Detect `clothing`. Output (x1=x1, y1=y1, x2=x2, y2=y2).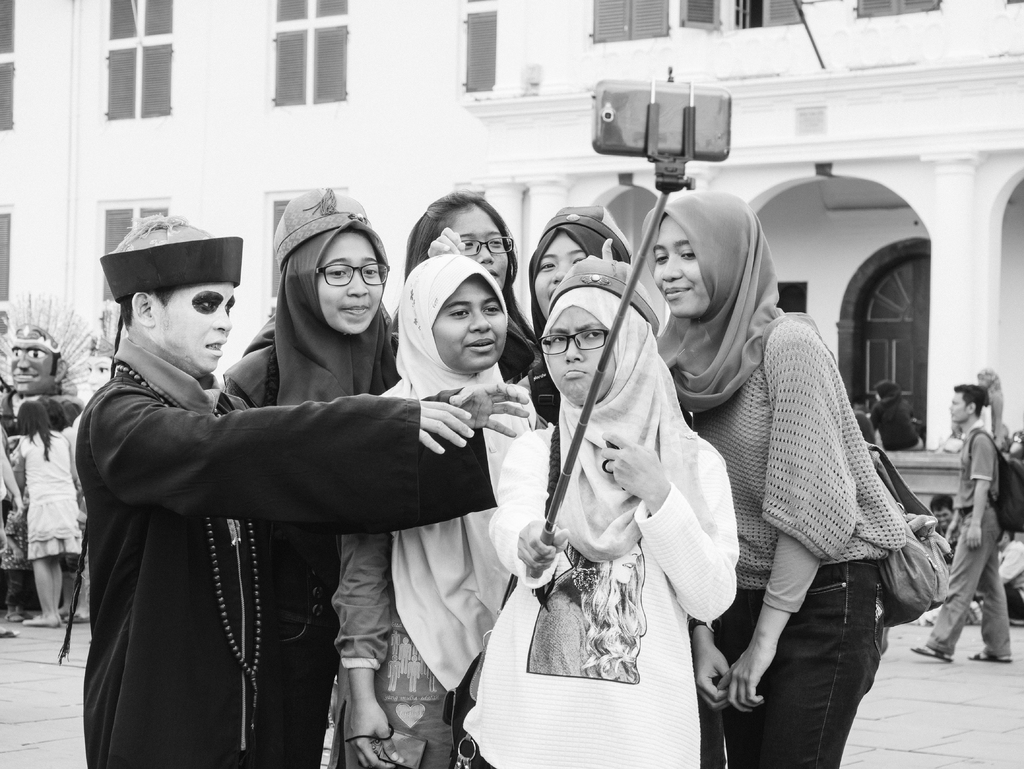
(x1=872, y1=392, x2=925, y2=451).
